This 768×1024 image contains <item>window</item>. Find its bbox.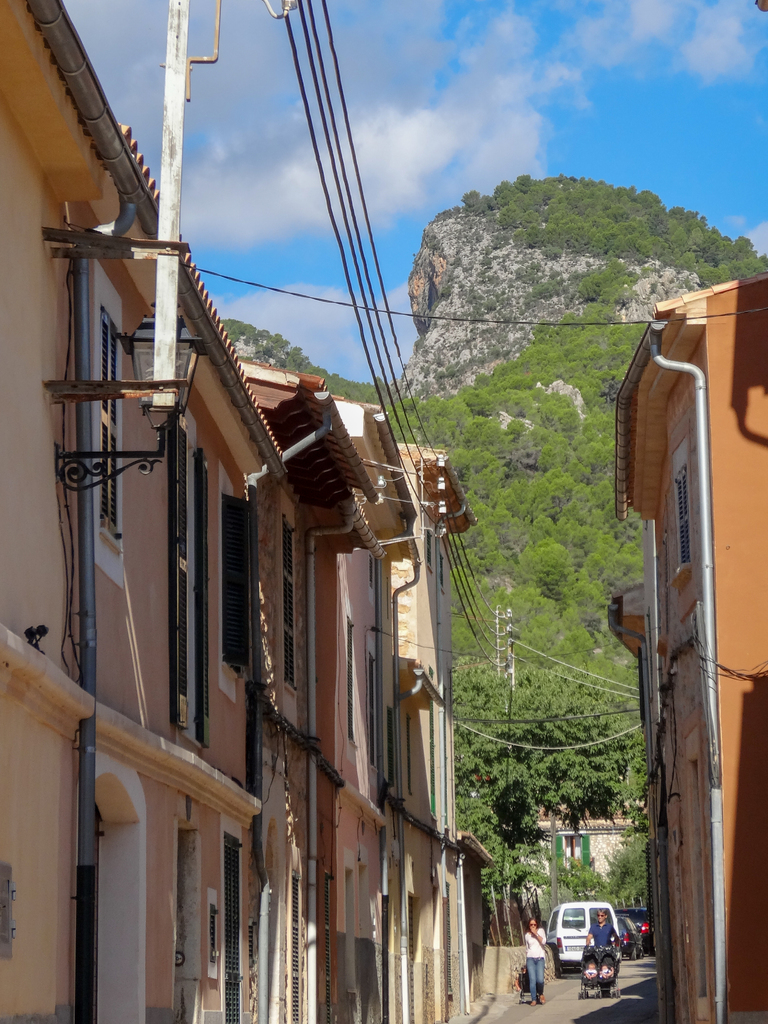
{"x1": 101, "y1": 300, "x2": 120, "y2": 533}.
